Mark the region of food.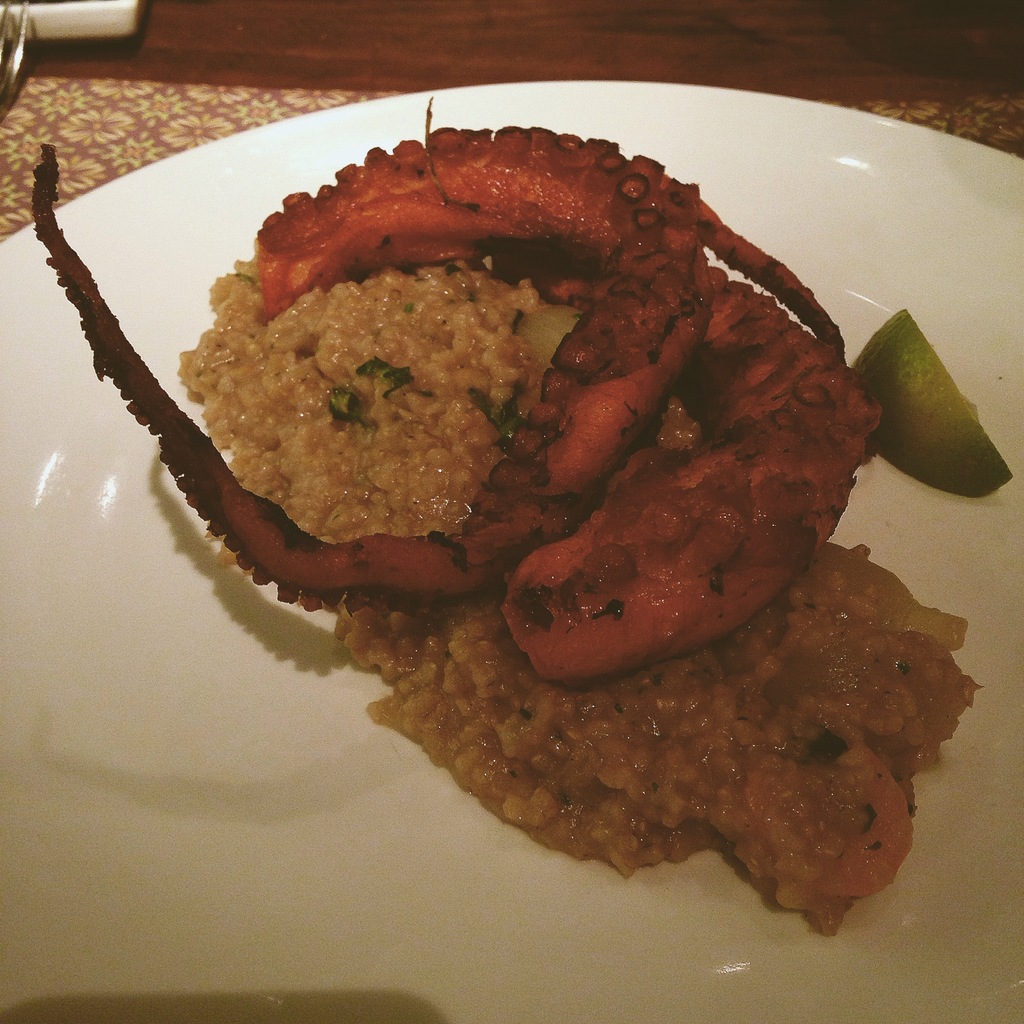
Region: <bbox>22, 80, 1018, 943</bbox>.
